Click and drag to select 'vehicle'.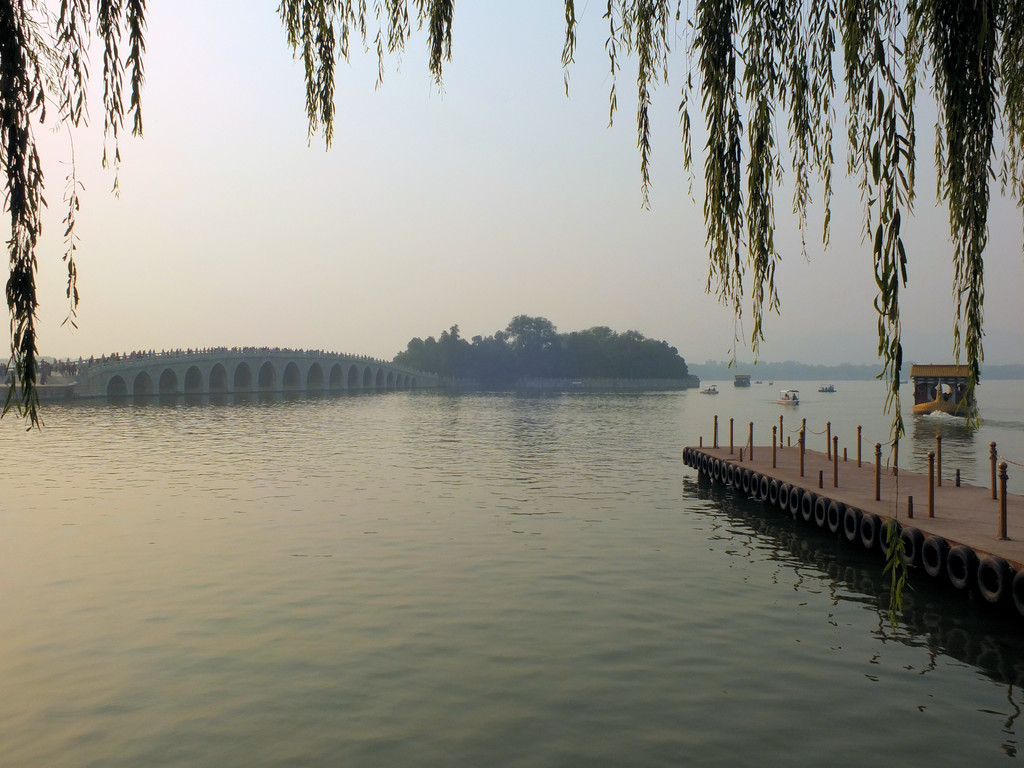
Selection: l=911, t=366, r=980, b=418.
